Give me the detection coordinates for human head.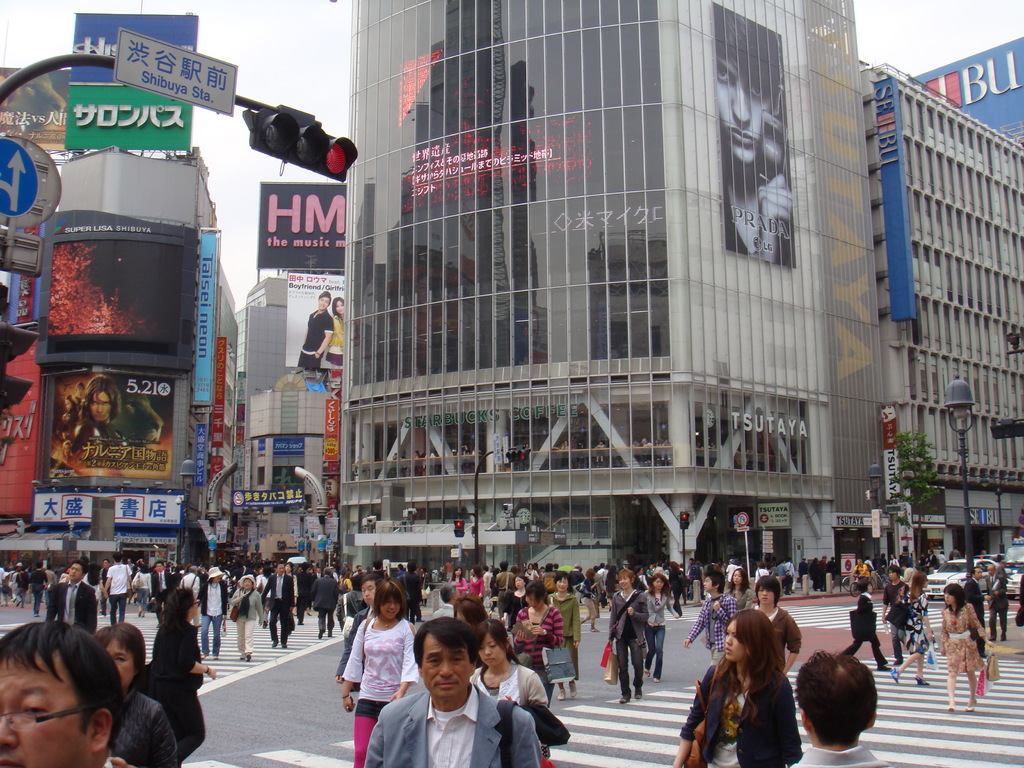
476 621 511 669.
